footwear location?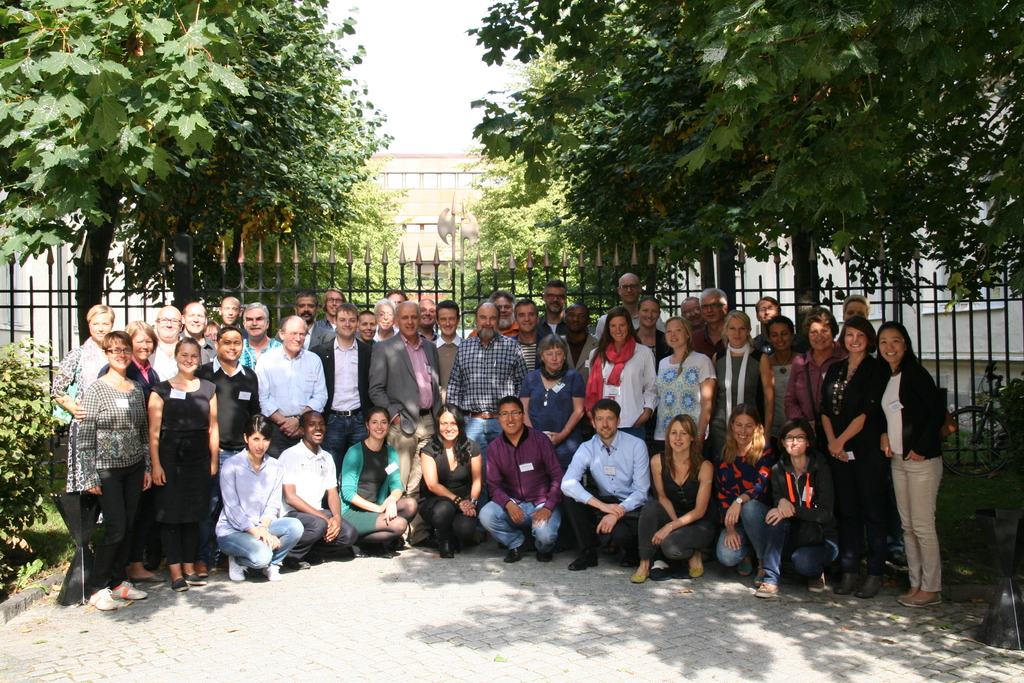
[807,575,826,595]
